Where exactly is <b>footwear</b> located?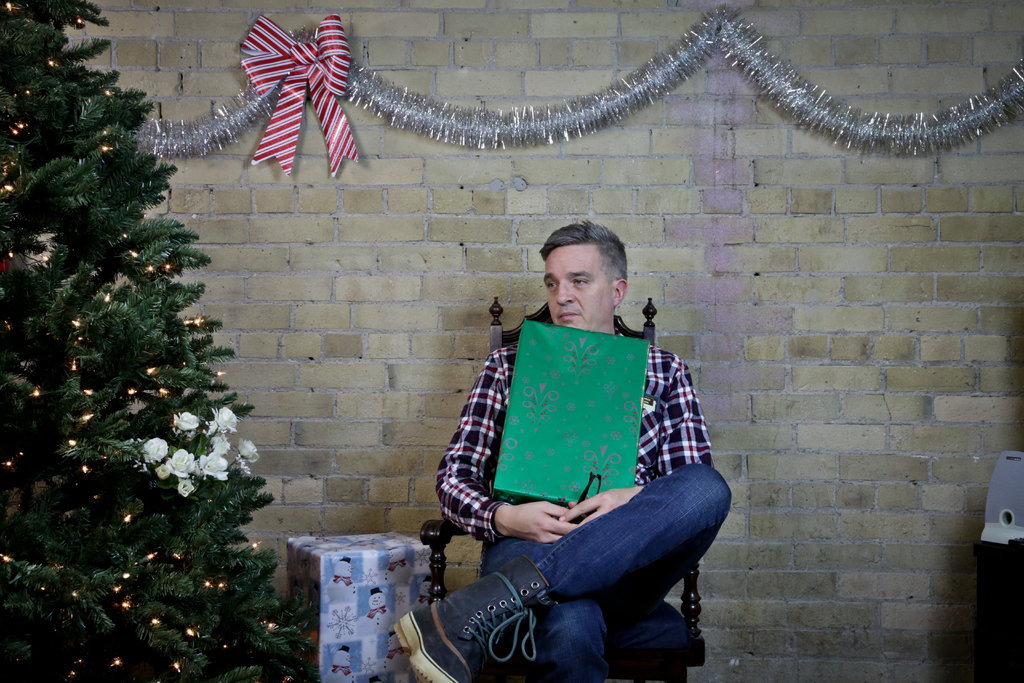
Its bounding box is 423 561 623 671.
